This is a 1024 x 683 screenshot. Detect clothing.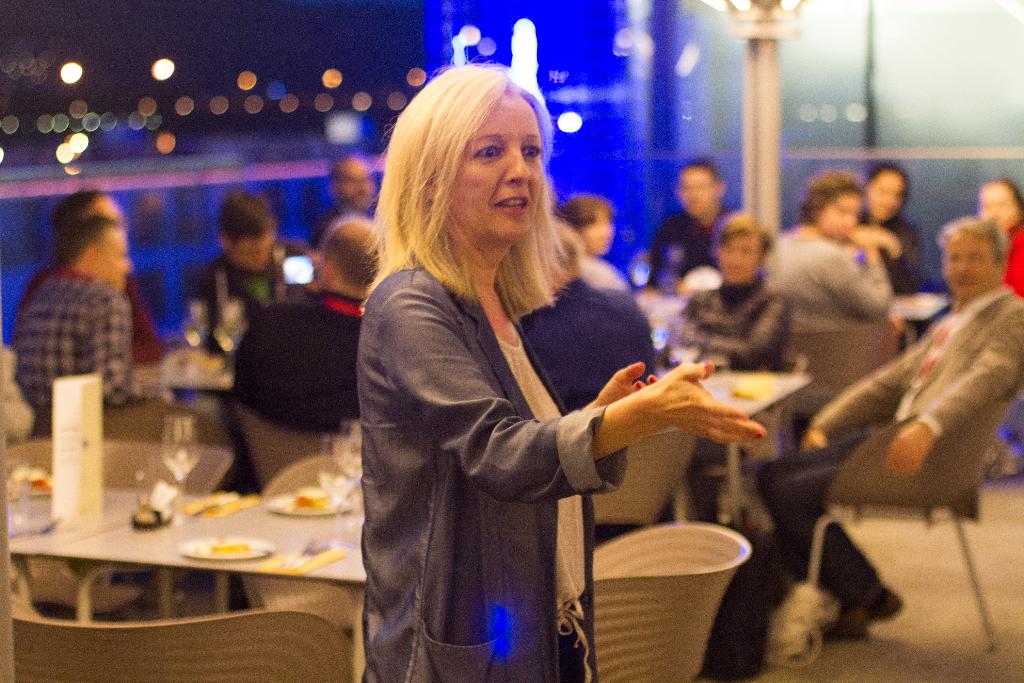
<bbox>856, 213, 927, 306</bbox>.
